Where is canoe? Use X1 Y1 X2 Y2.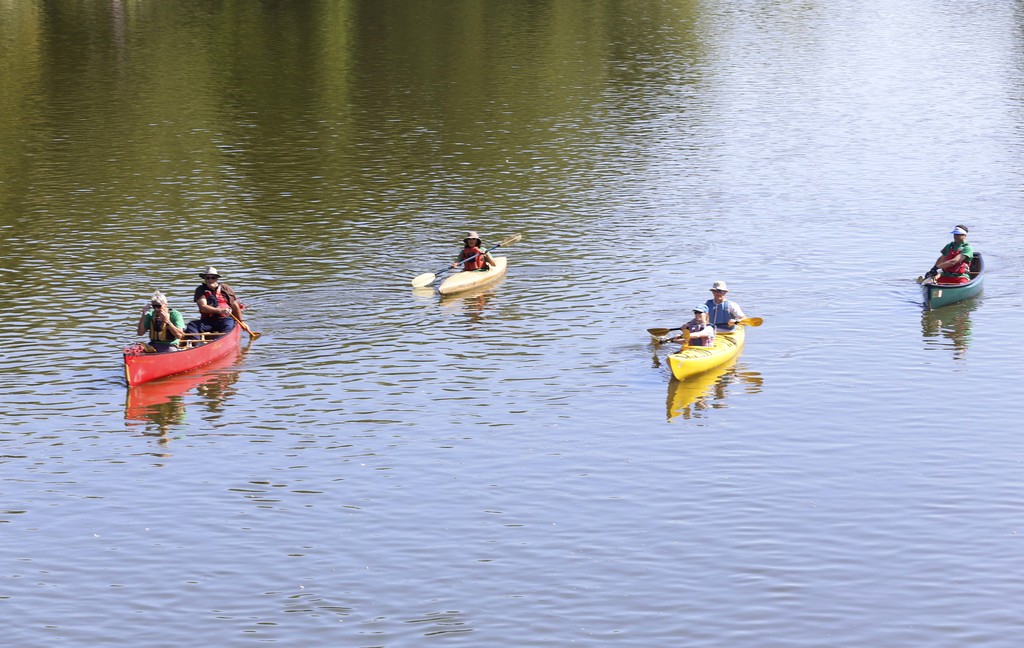
924 250 984 313.
